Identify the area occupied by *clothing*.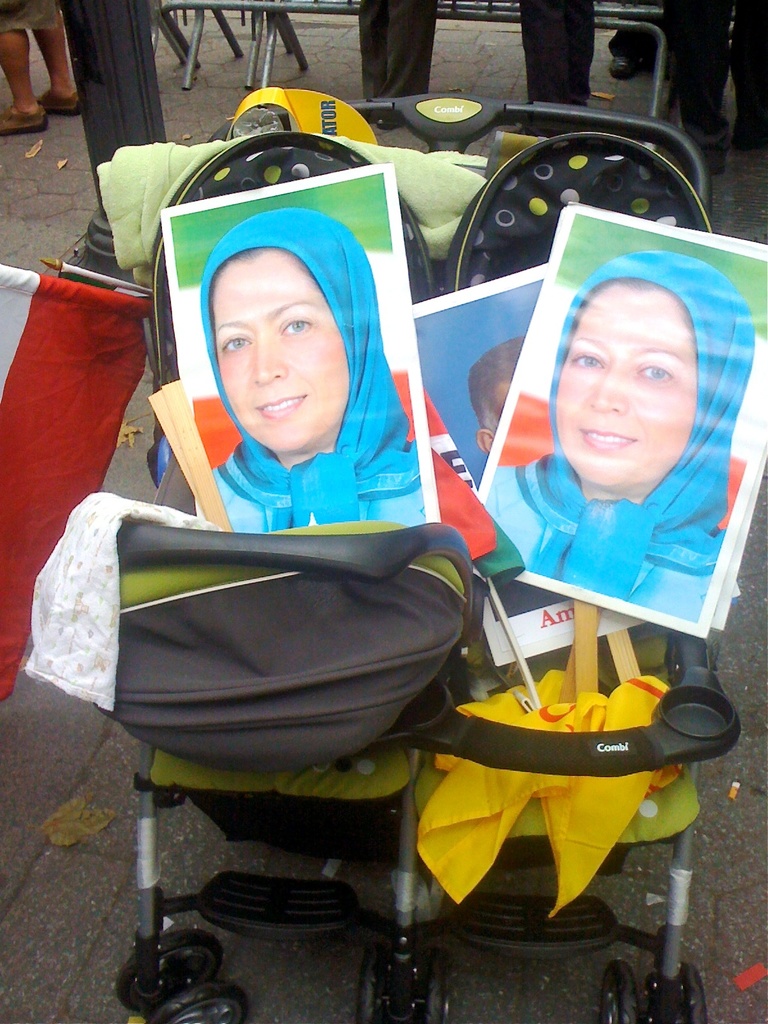
Area: box=[207, 211, 419, 524].
